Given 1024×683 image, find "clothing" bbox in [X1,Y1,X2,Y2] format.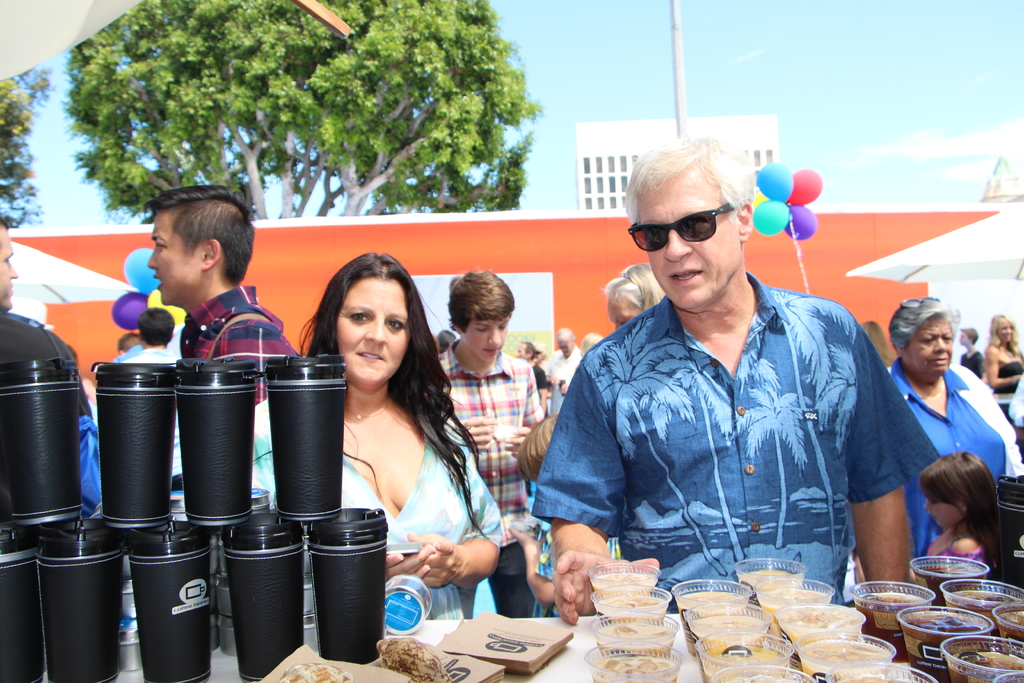
[438,336,541,614].
